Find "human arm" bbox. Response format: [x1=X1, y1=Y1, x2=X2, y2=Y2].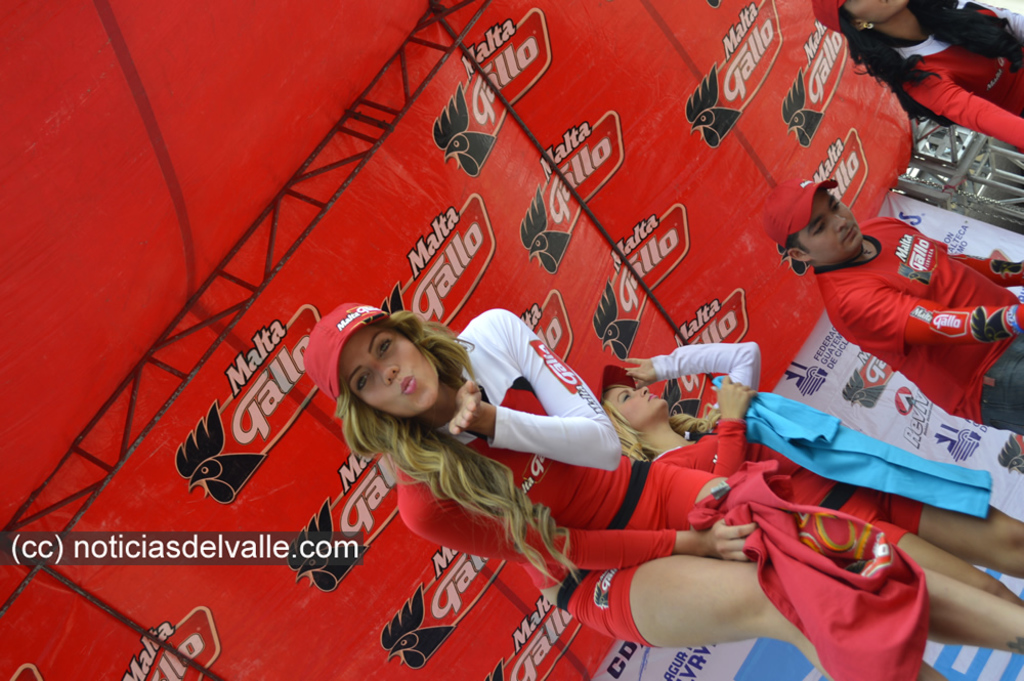
[x1=908, y1=69, x2=1023, y2=155].
